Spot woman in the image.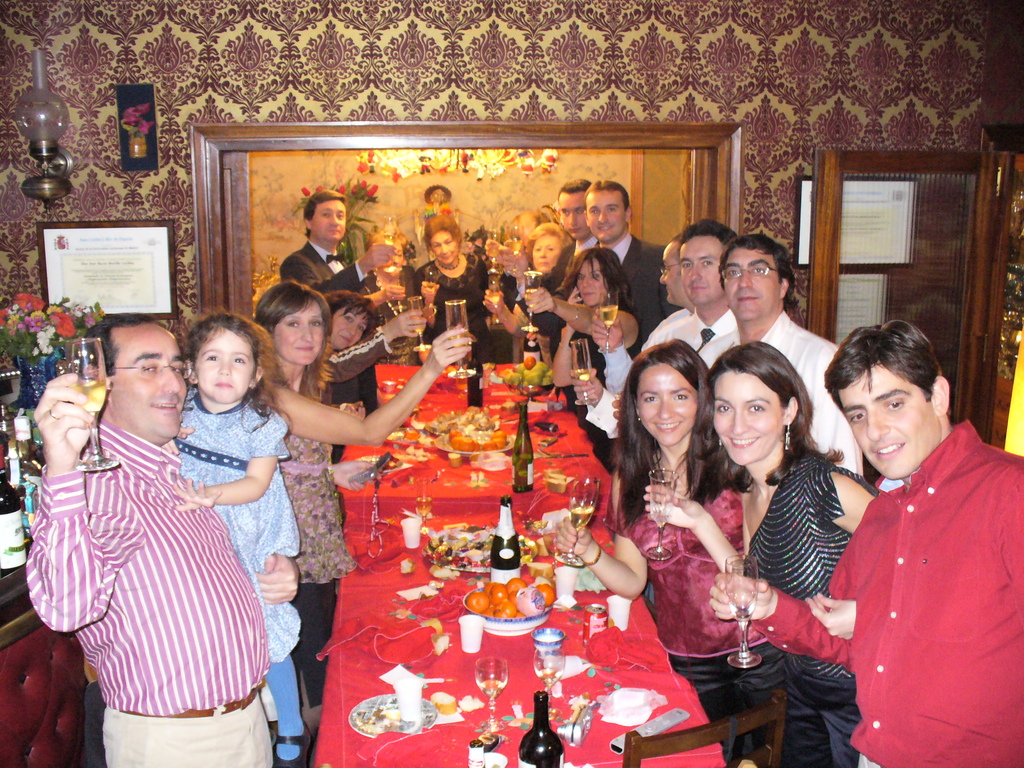
woman found at 708 339 906 764.
